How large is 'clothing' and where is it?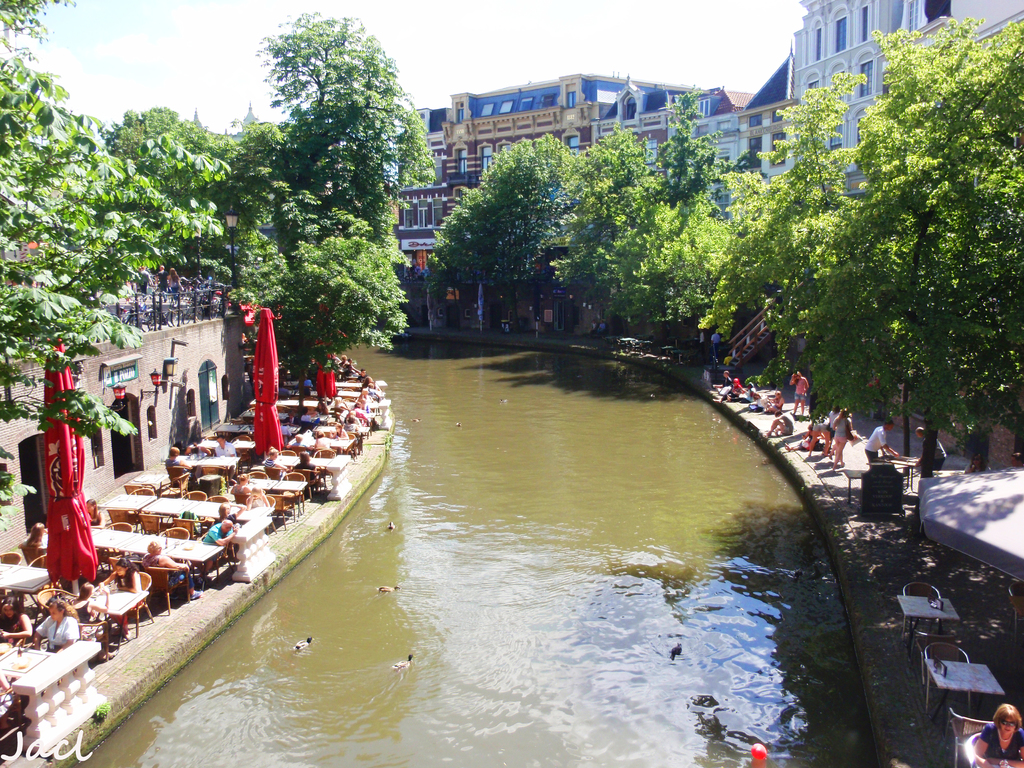
Bounding box: bbox=[826, 410, 838, 438].
